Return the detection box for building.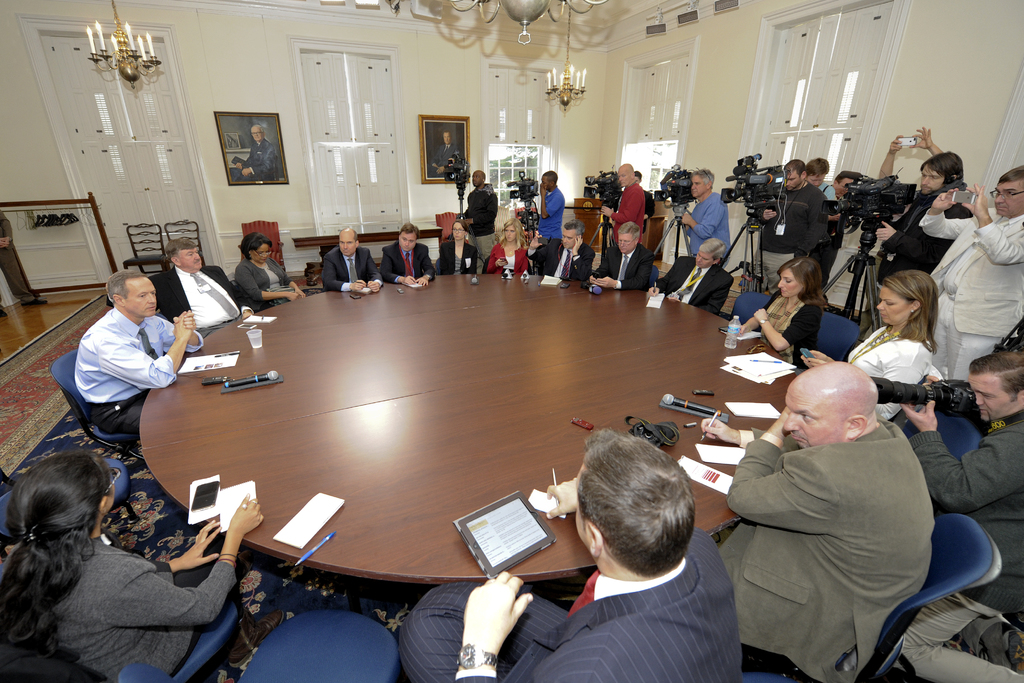
(0,0,1023,682).
